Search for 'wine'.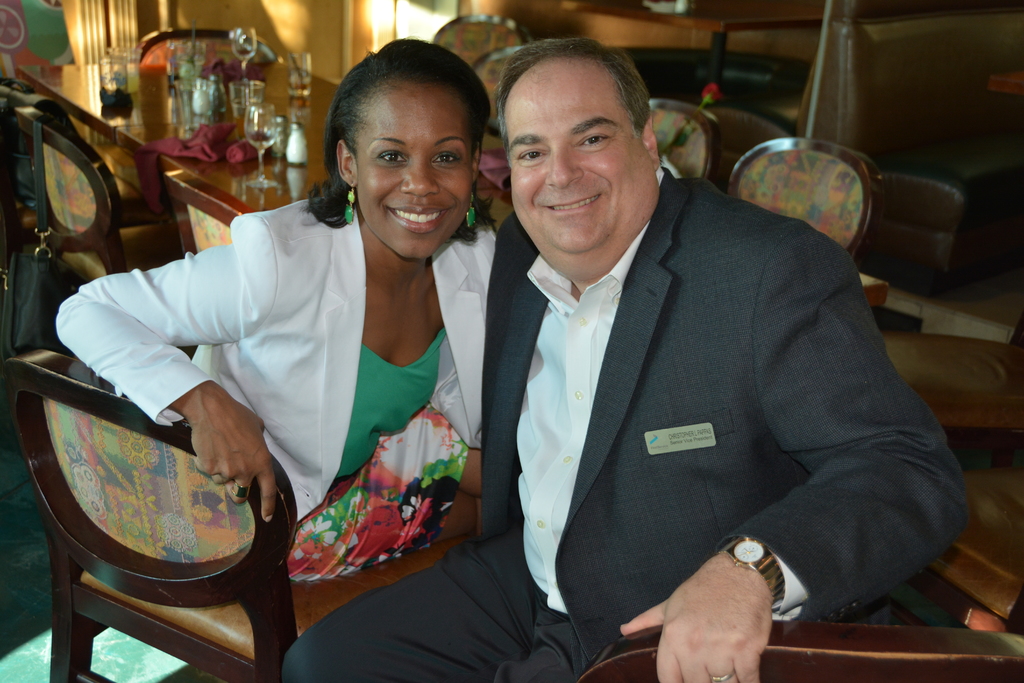
Found at (232, 42, 255, 58).
